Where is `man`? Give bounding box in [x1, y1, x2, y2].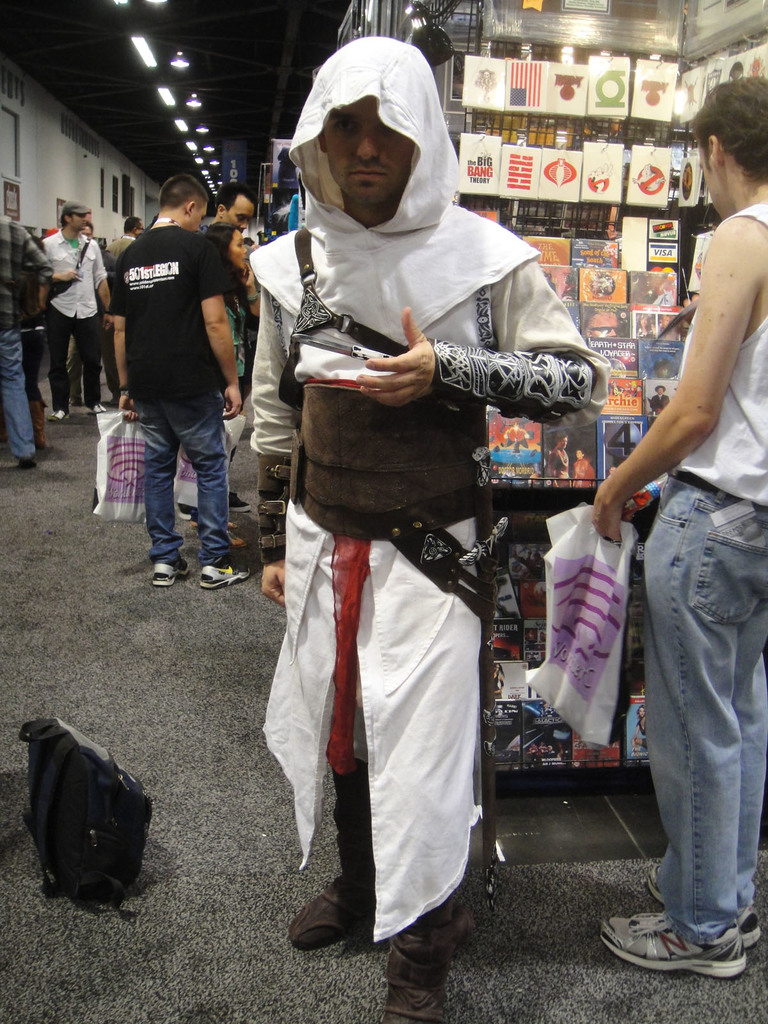
[291, 47, 676, 1012].
